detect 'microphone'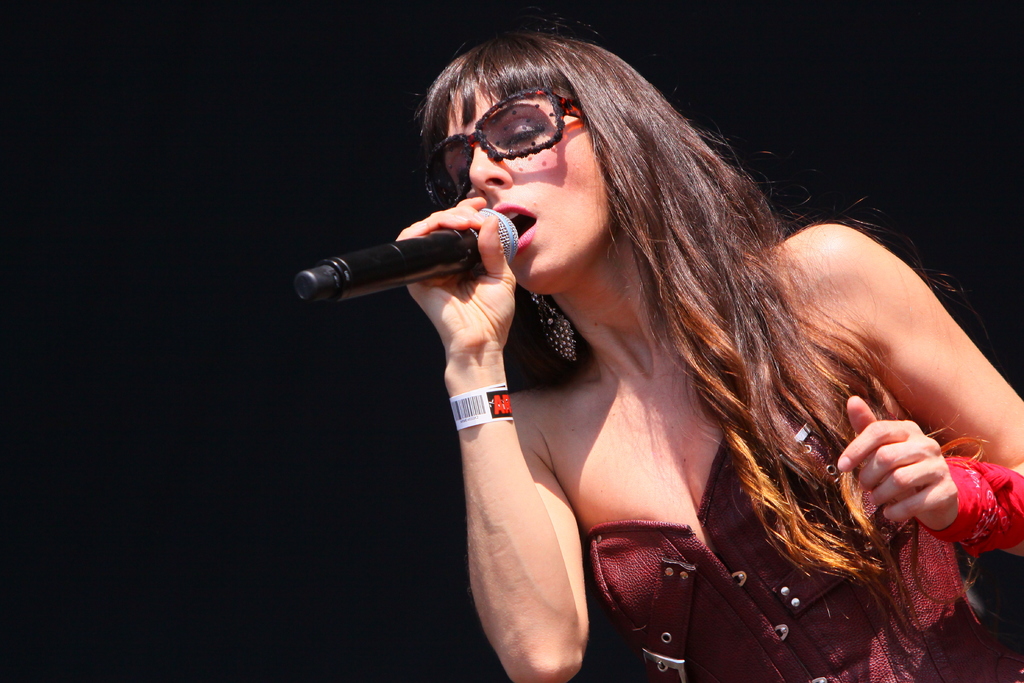
box(285, 197, 523, 299)
